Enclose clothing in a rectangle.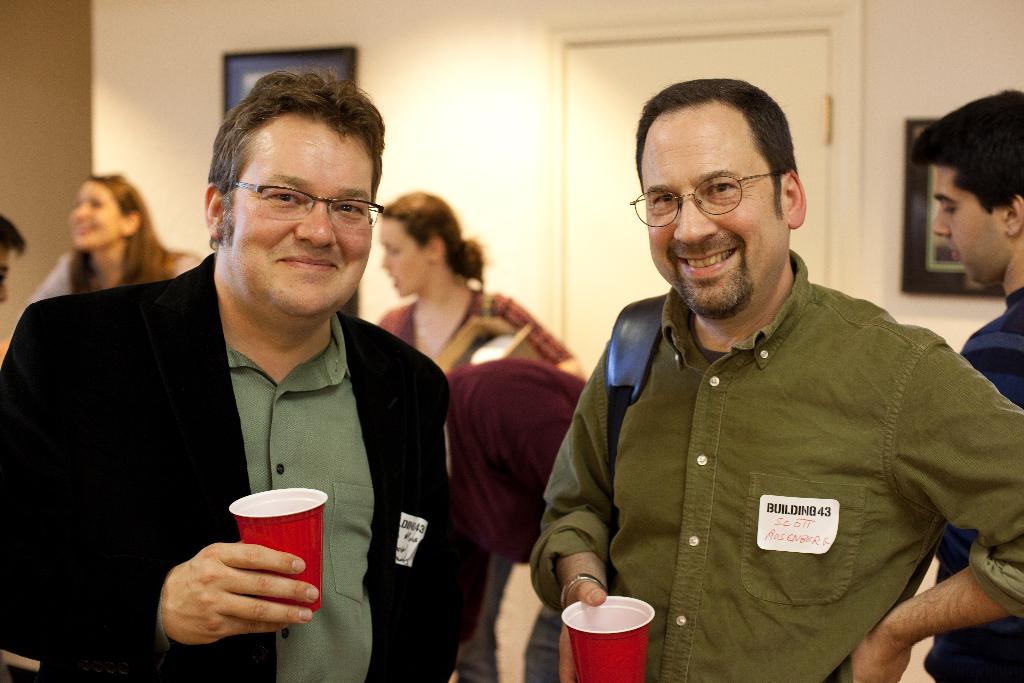
(x1=914, y1=284, x2=1015, y2=682).
